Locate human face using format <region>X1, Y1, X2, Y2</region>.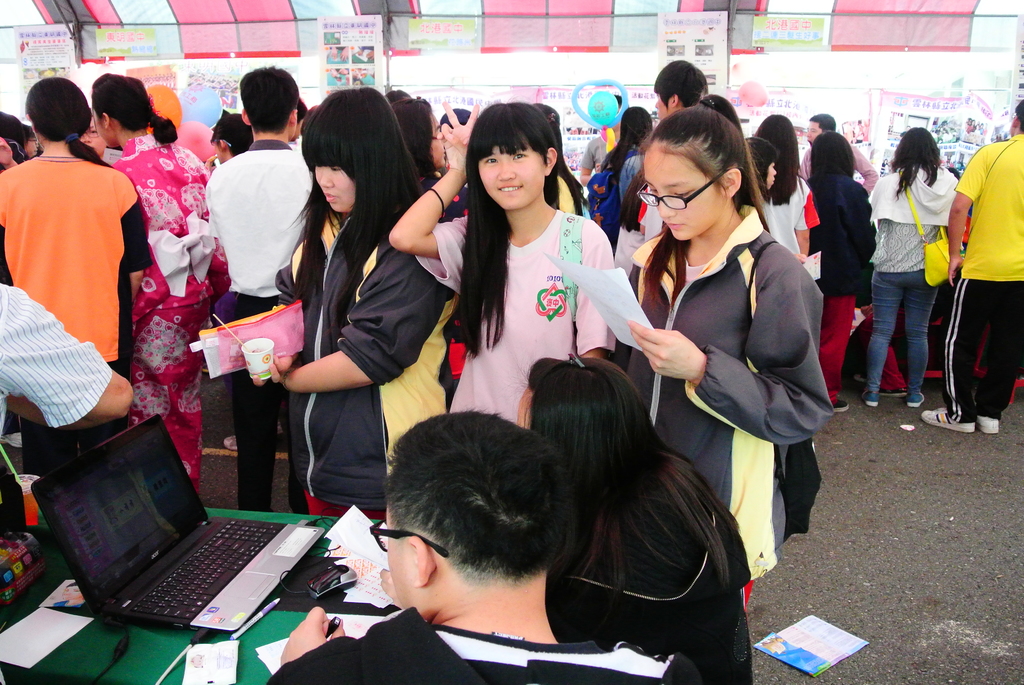
<region>428, 112, 444, 167</region>.
